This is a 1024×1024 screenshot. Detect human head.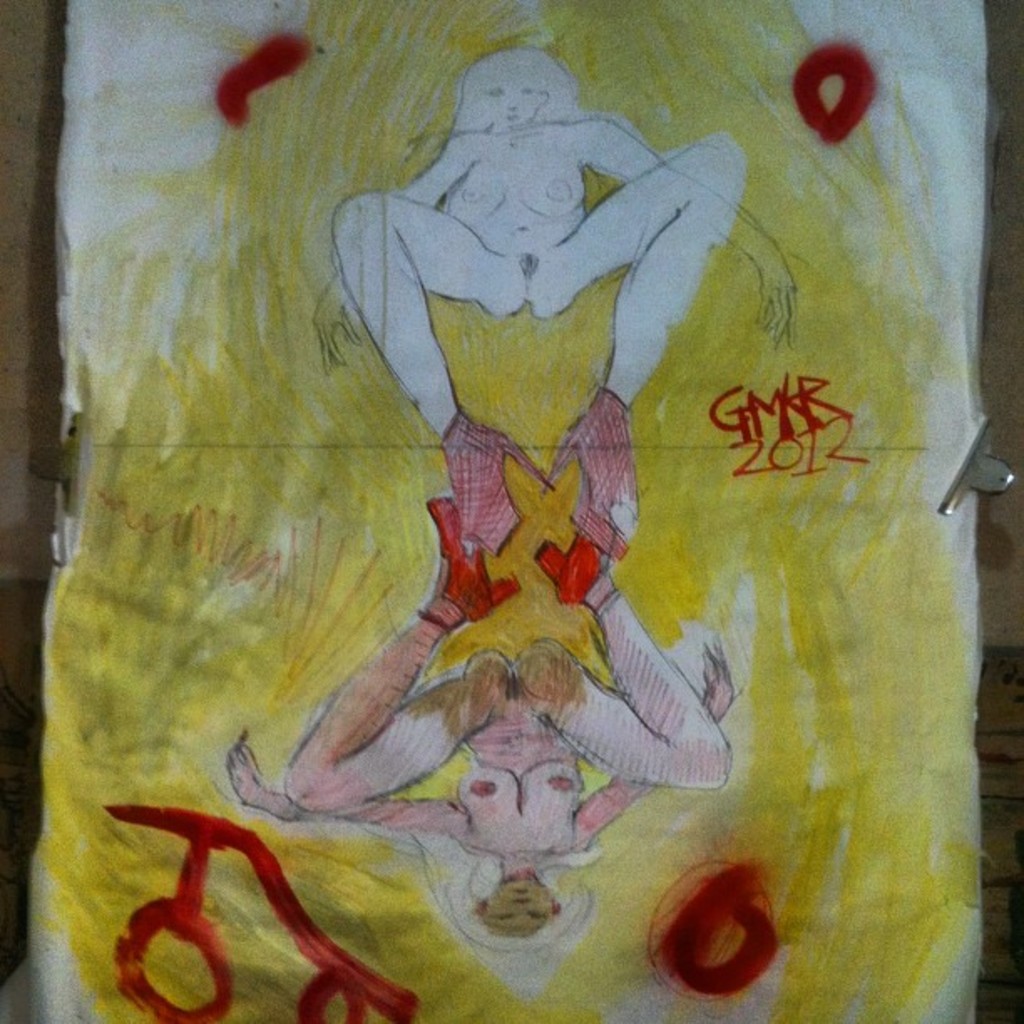
pyautogui.locateOnScreen(442, 870, 599, 992).
